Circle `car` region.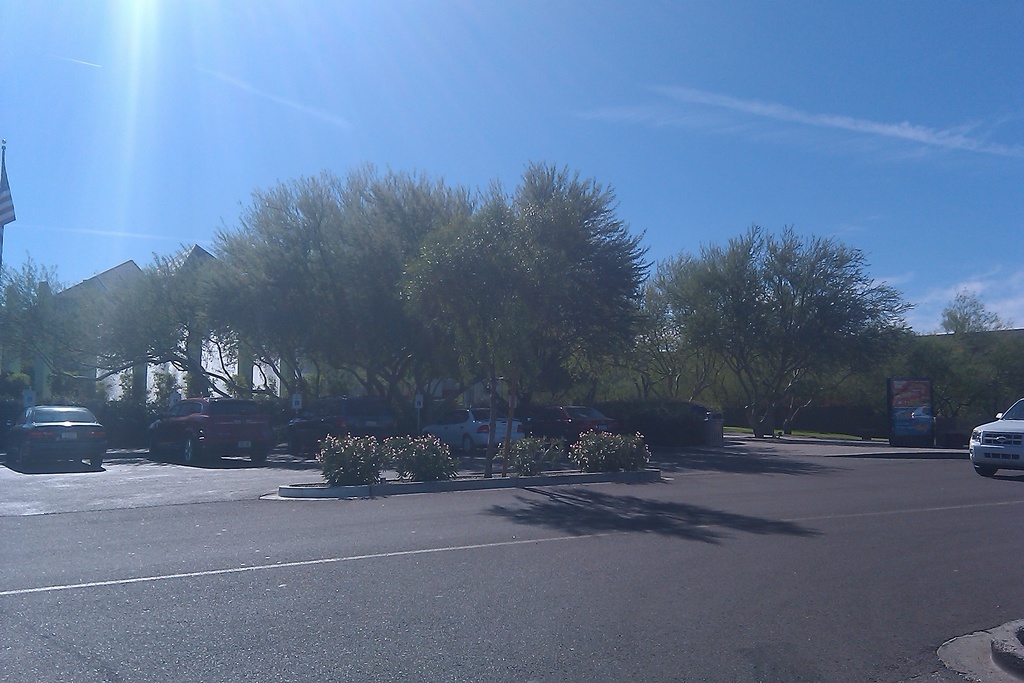
Region: bbox=(286, 388, 397, 448).
